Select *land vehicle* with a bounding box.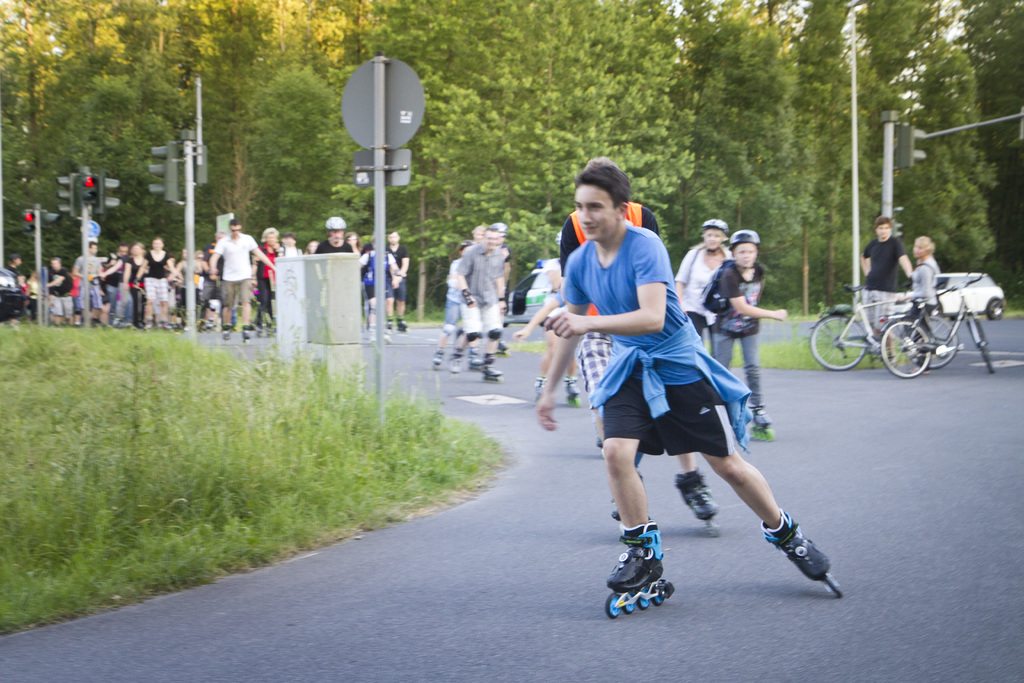
crop(897, 272, 1004, 320).
